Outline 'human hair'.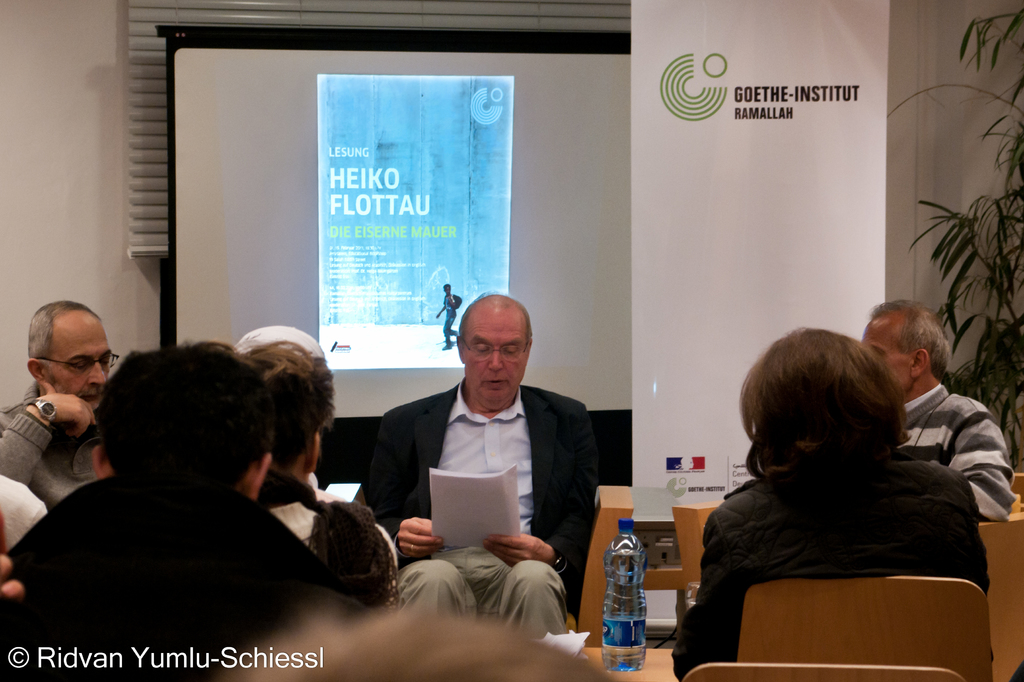
Outline: box(28, 302, 99, 370).
